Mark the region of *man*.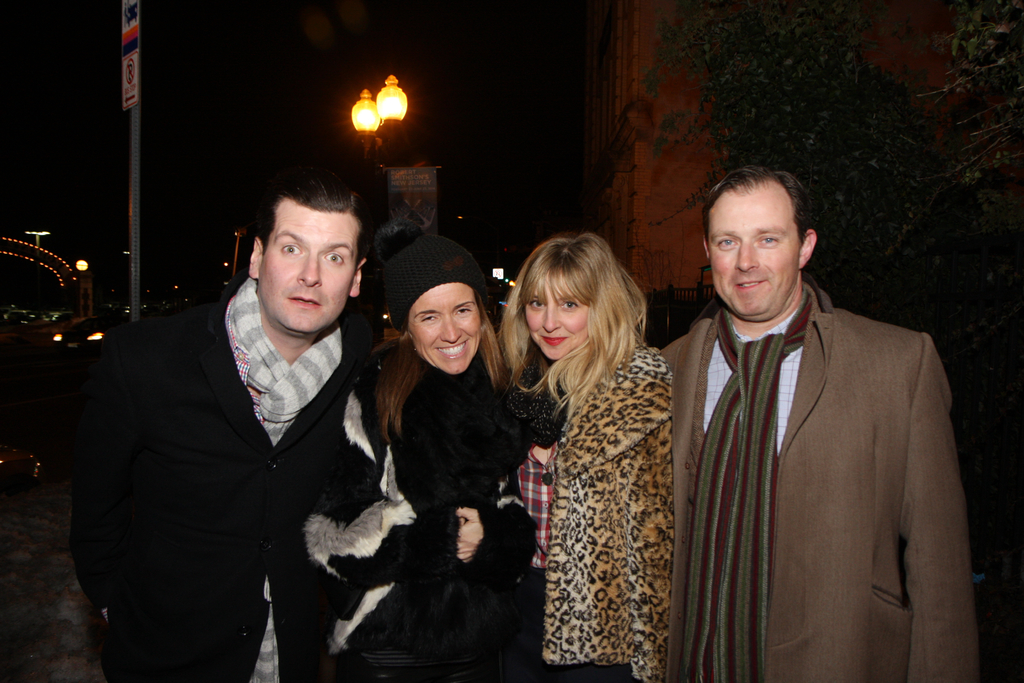
Region: BBox(106, 165, 422, 682).
